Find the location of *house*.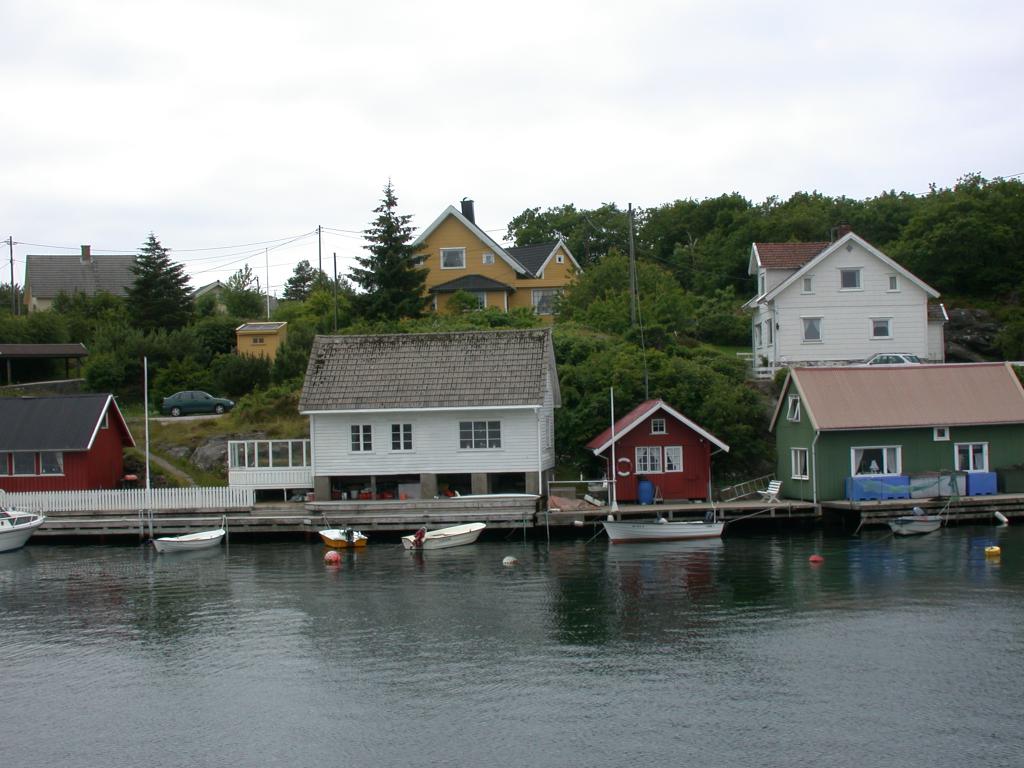
Location: {"left": 0, "top": 339, "right": 96, "bottom": 425}.
